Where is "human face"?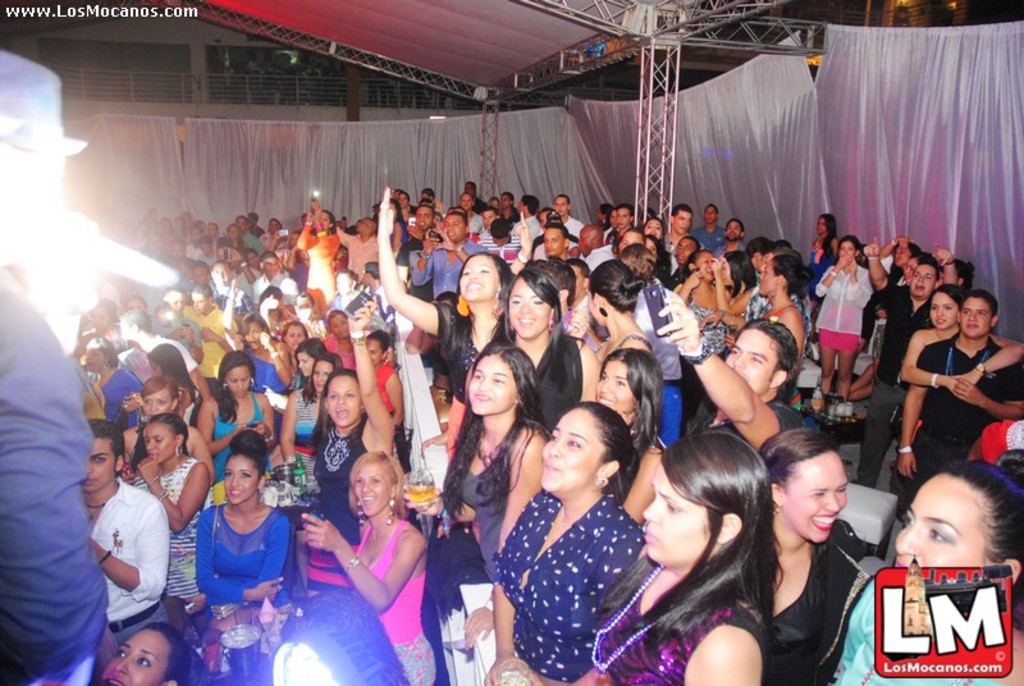
box(87, 305, 110, 330).
